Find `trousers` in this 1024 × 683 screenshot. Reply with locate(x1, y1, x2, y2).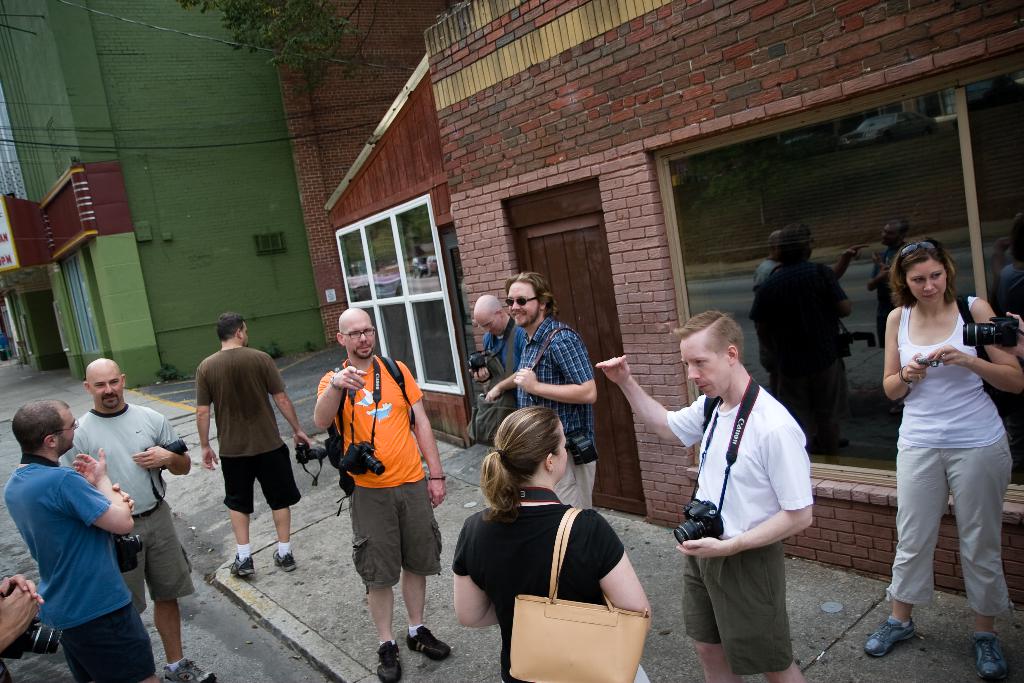
locate(553, 441, 599, 511).
